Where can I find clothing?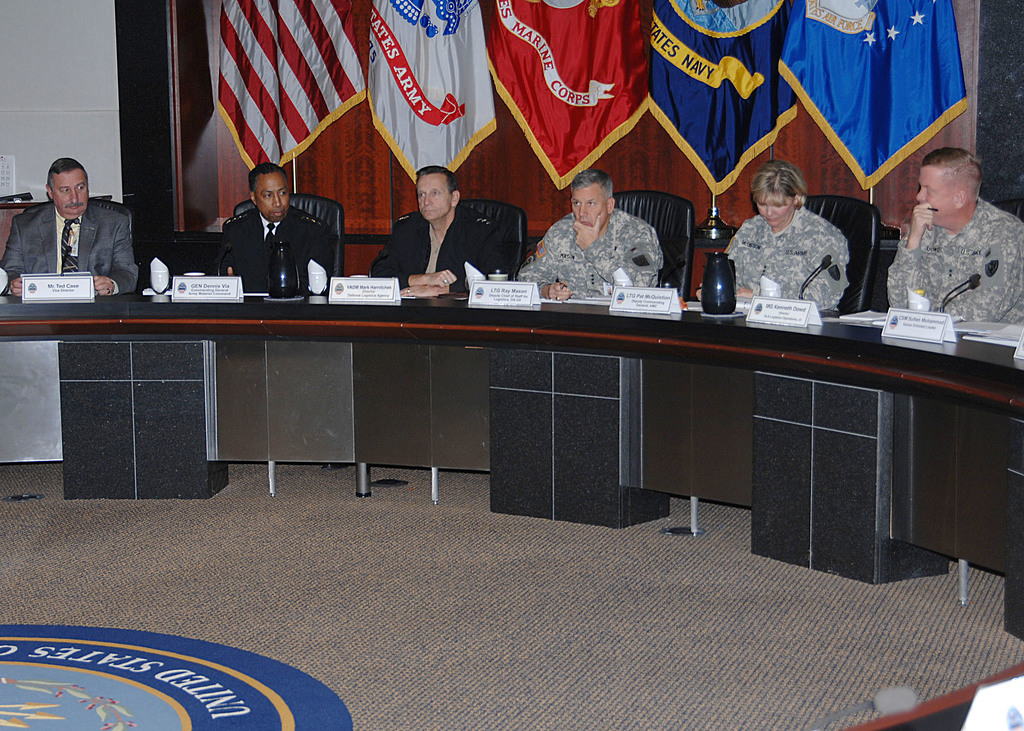
You can find it at bbox=[884, 193, 1023, 322].
